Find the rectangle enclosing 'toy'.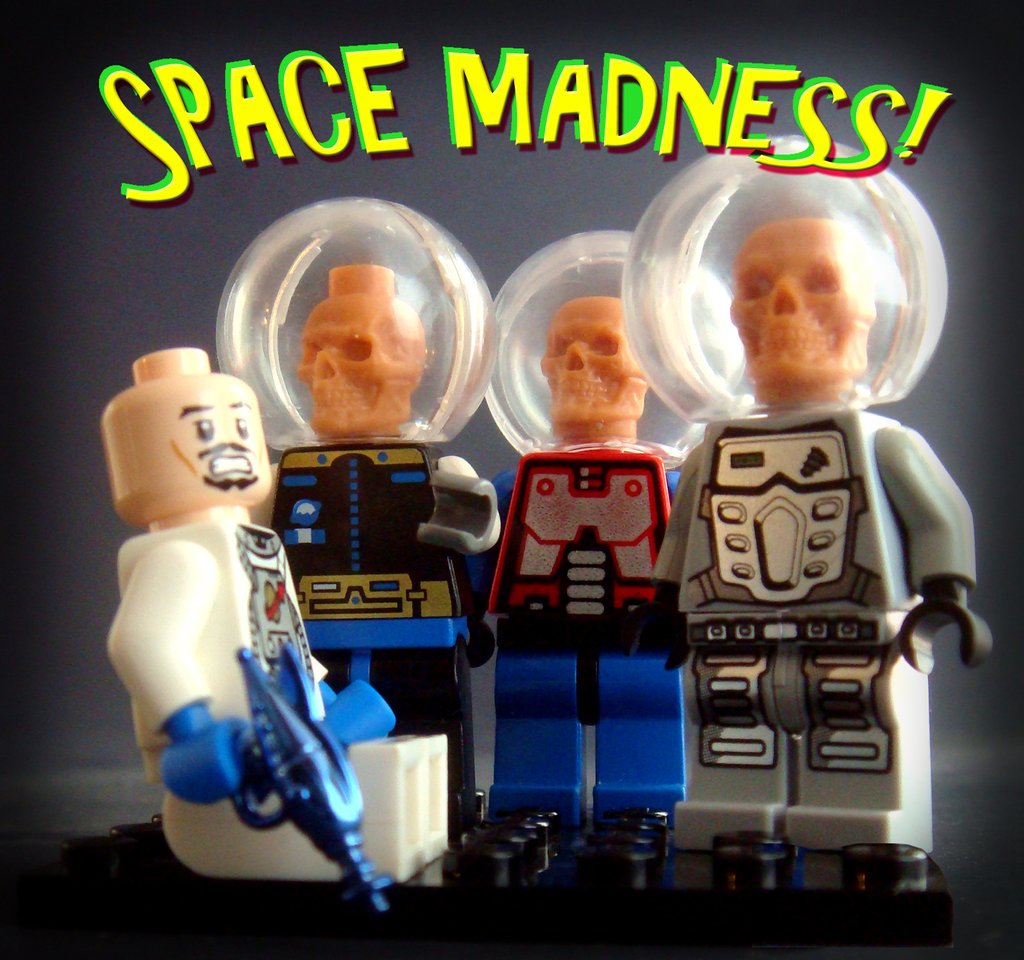
bbox=[468, 255, 672, 927].
